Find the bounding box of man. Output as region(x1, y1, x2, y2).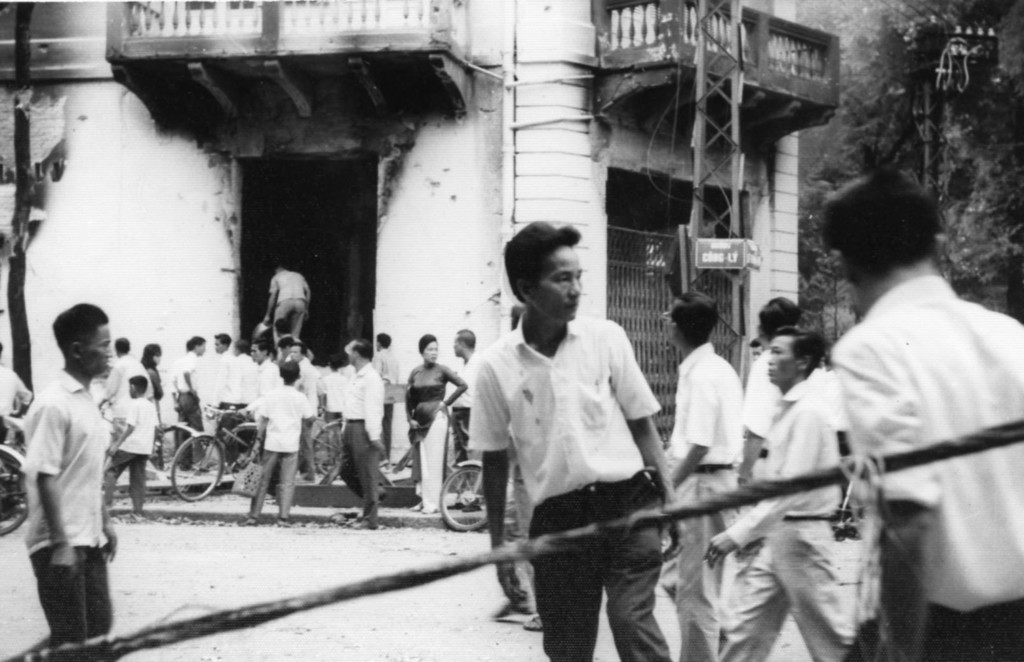
region(364, 333, 400, 430).
